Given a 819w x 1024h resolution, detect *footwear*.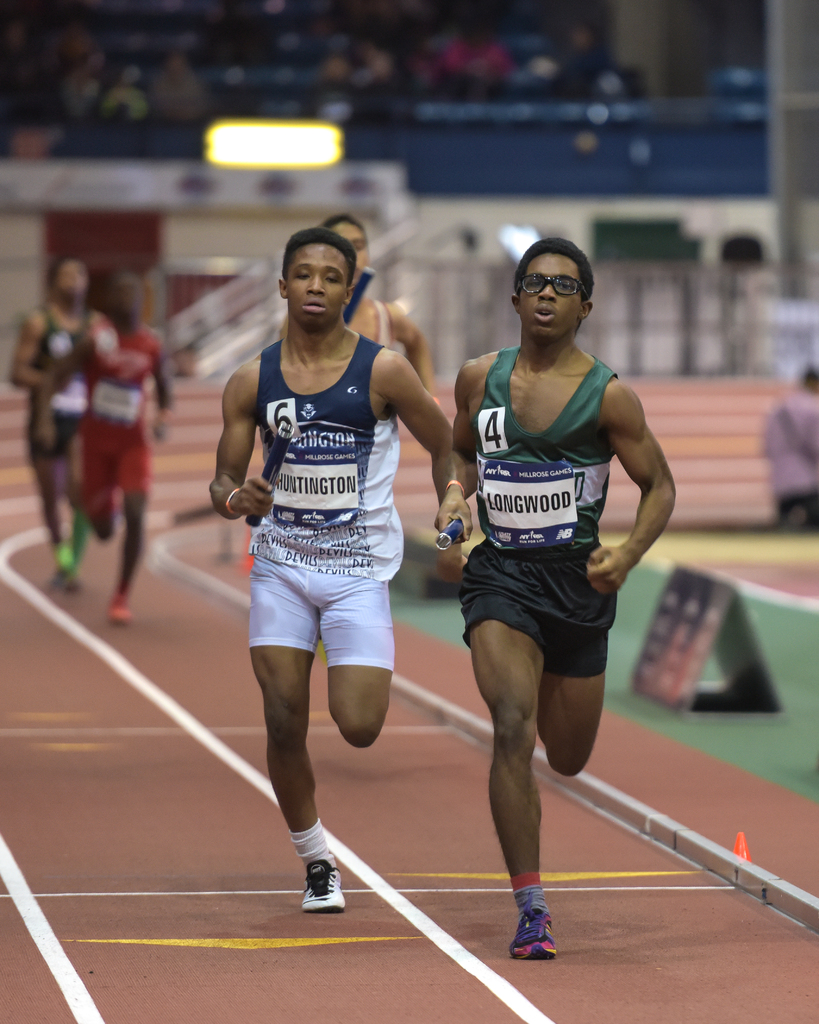
<bbox>302, 851, 346, 911</bbox>.
